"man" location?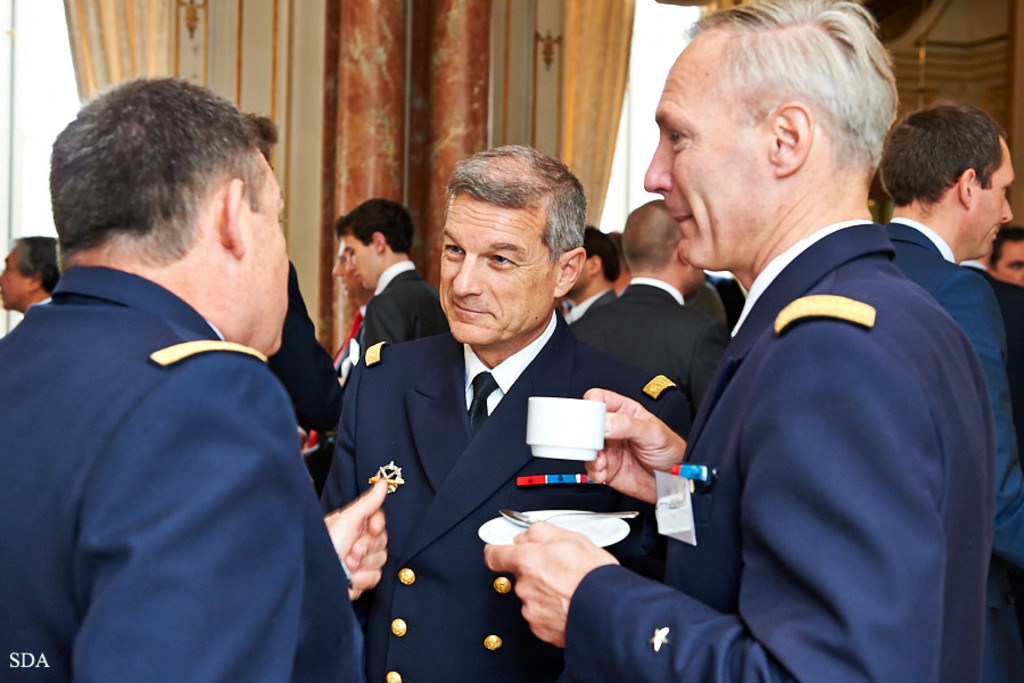
locate(563, 217, 625, 320)
